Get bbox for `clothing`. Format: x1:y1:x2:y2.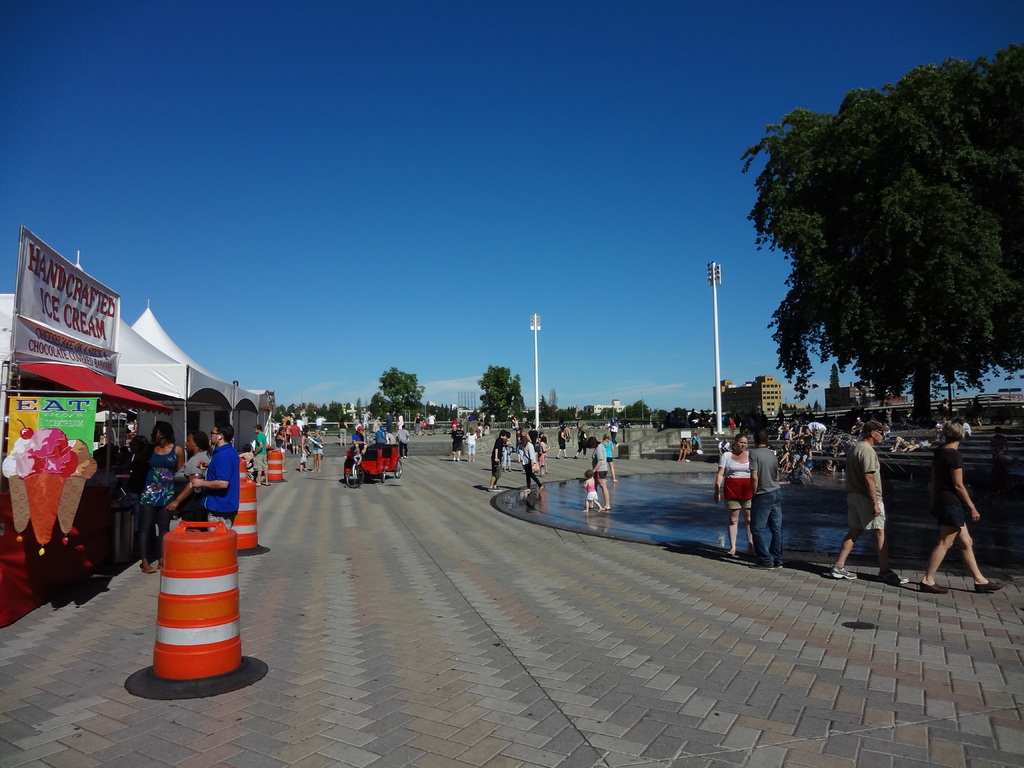
376:428:385:442.
